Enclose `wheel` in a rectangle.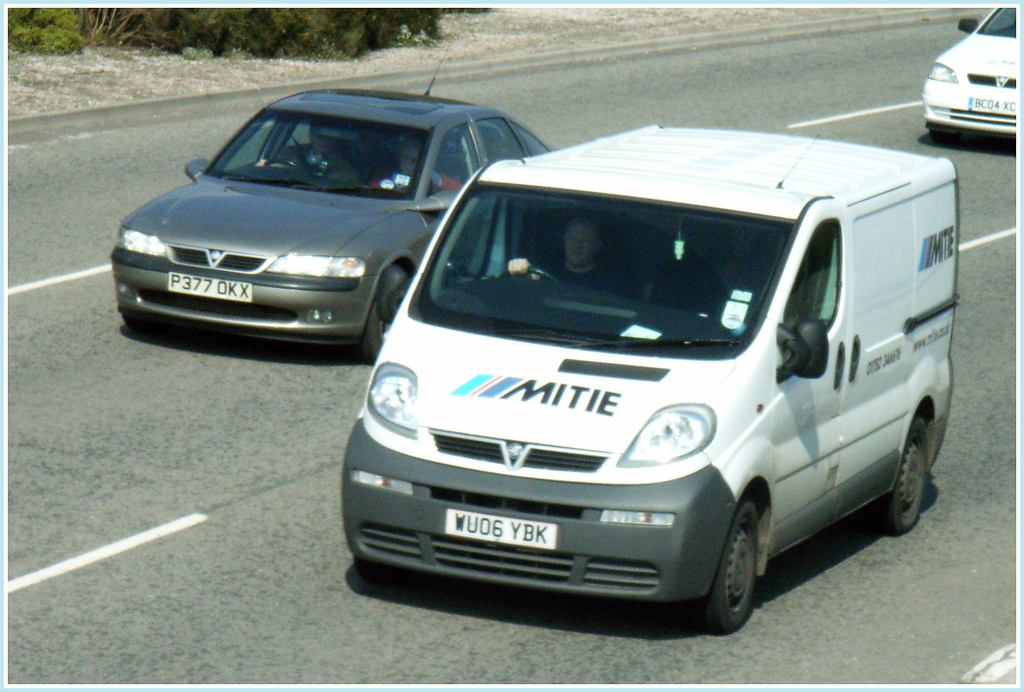
{"x1": 710, "y1": 504, "x2": 783, "y2": 632}.
